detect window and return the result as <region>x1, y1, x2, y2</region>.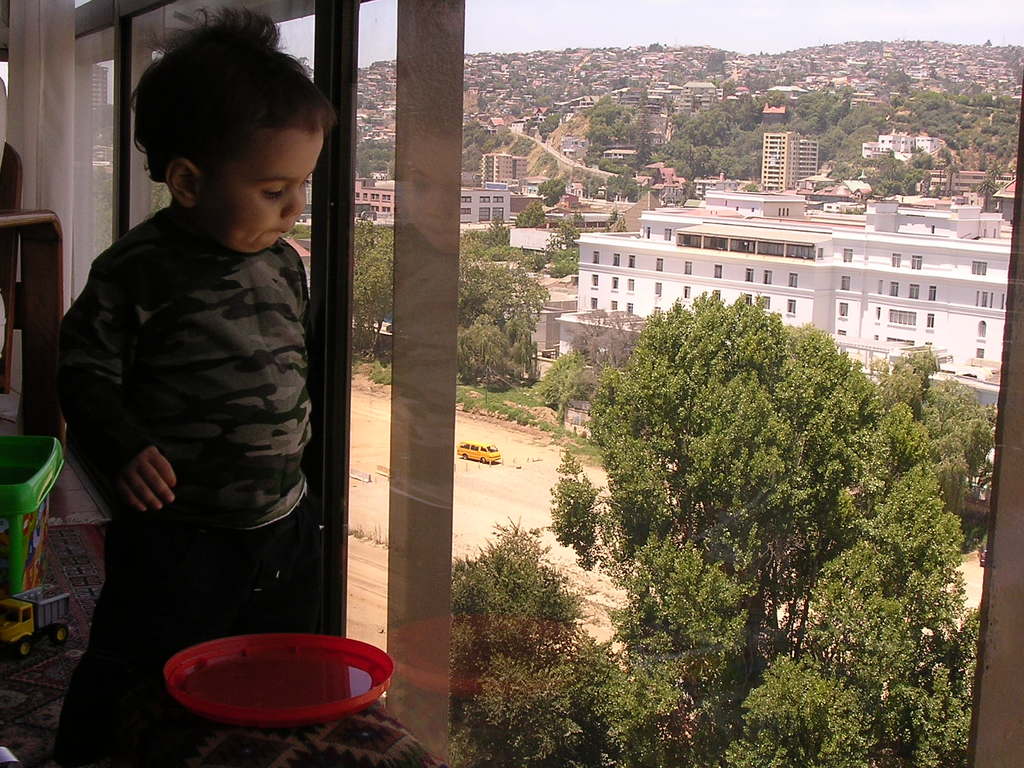
<region>613, 256, 621, 265</region>.
